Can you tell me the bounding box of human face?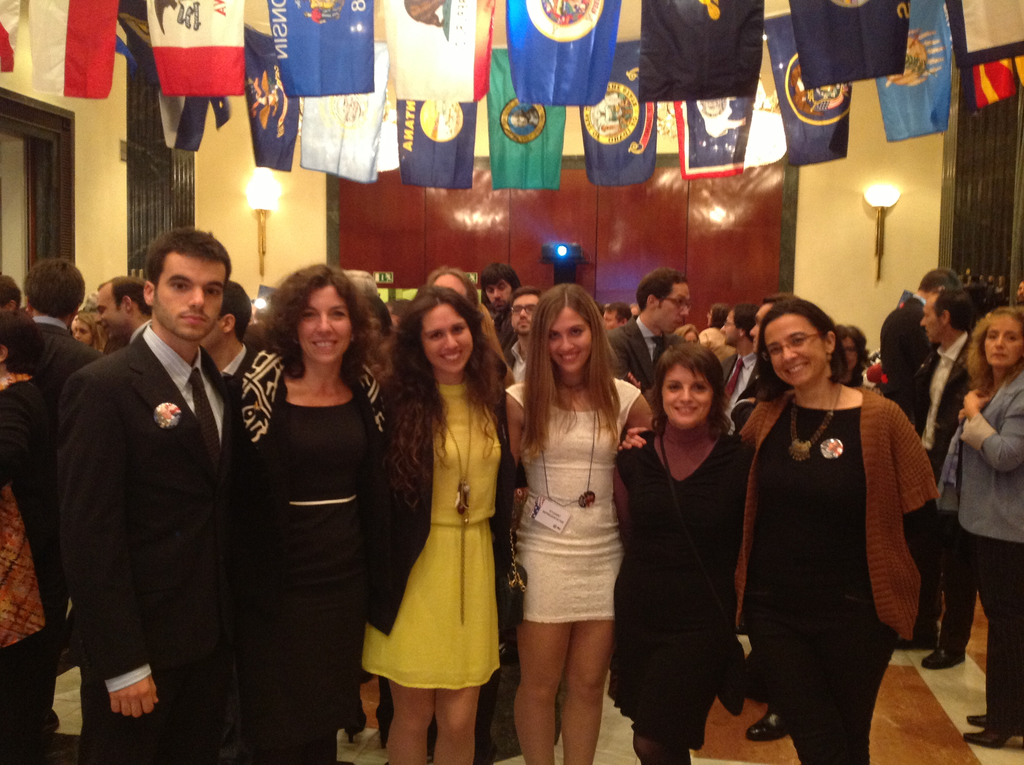
bbox=(921, 293, 945, 344).
